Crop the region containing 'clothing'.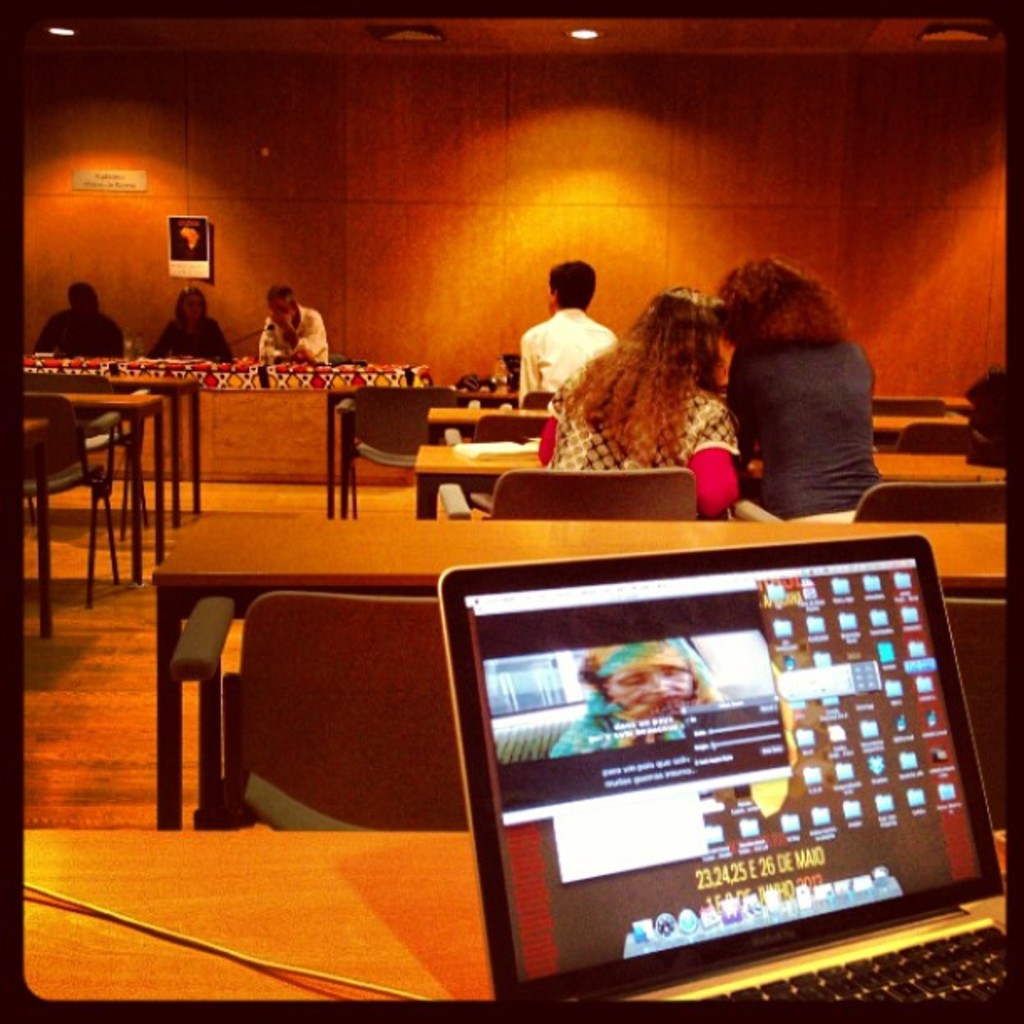
Crop region: x1=144, y1=303, x2=228, y2=368.
